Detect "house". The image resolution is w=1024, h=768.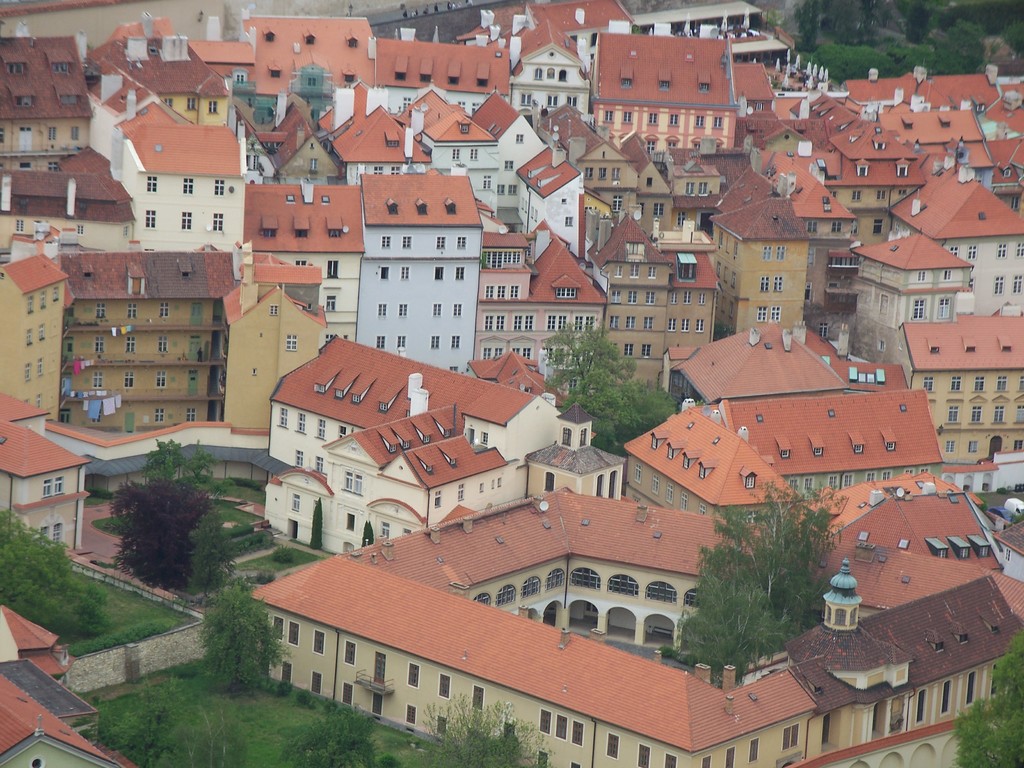
BBox(0, 161, 134, 278).
